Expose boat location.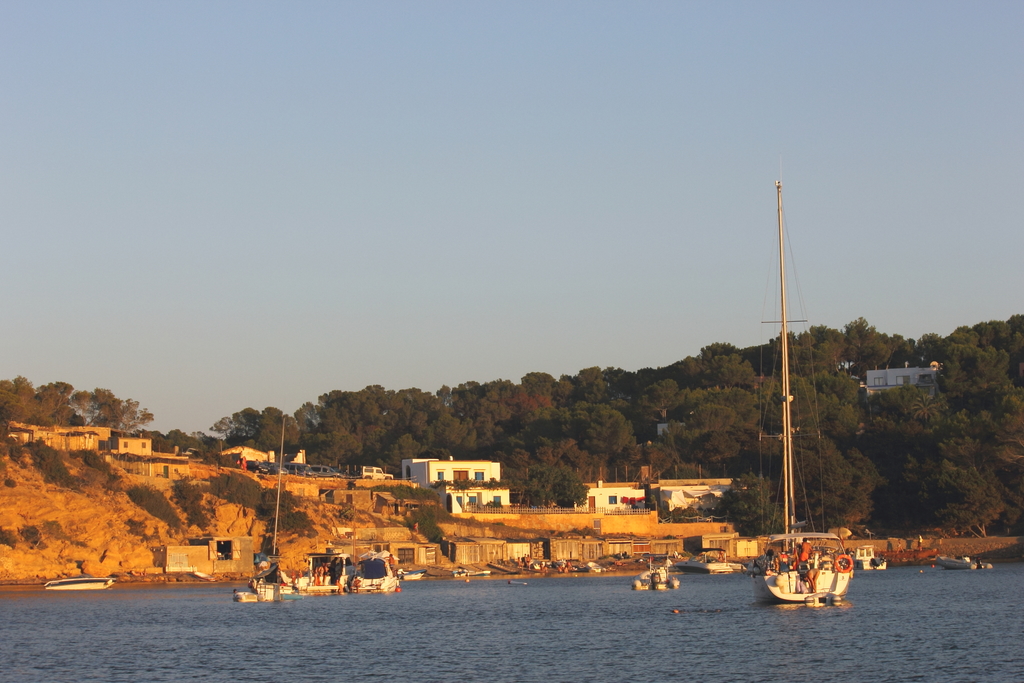
Exposed at 246 546 346 595.
